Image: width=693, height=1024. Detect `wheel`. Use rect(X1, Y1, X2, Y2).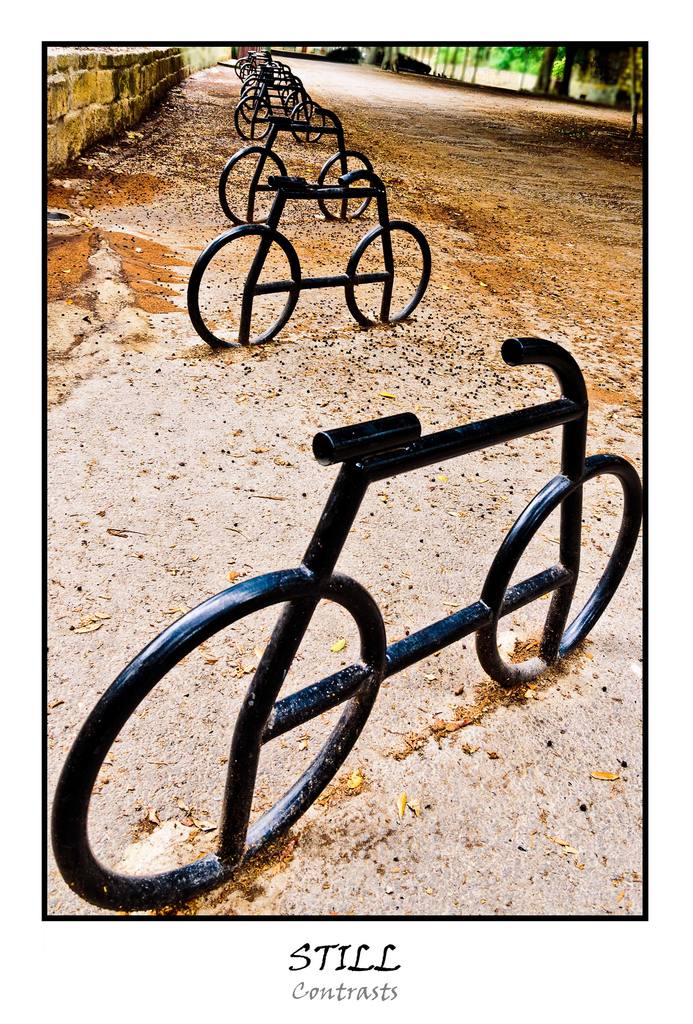
rect(67, 550, 411, 911).
